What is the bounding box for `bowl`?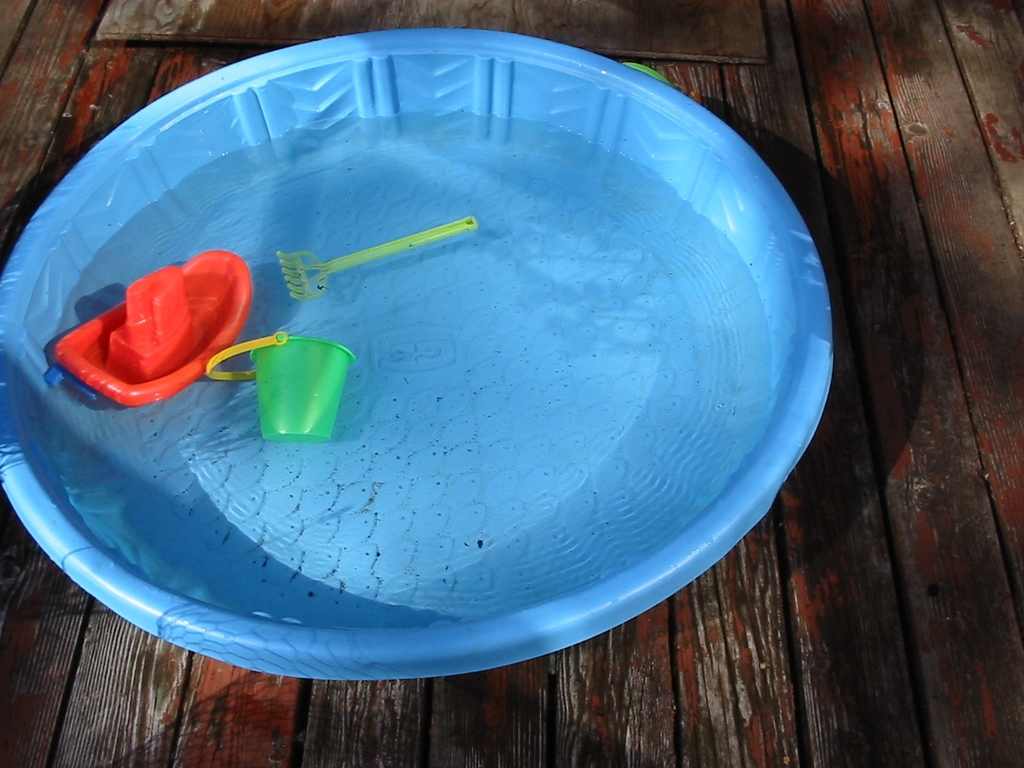
[0, 27, 837, 684].
